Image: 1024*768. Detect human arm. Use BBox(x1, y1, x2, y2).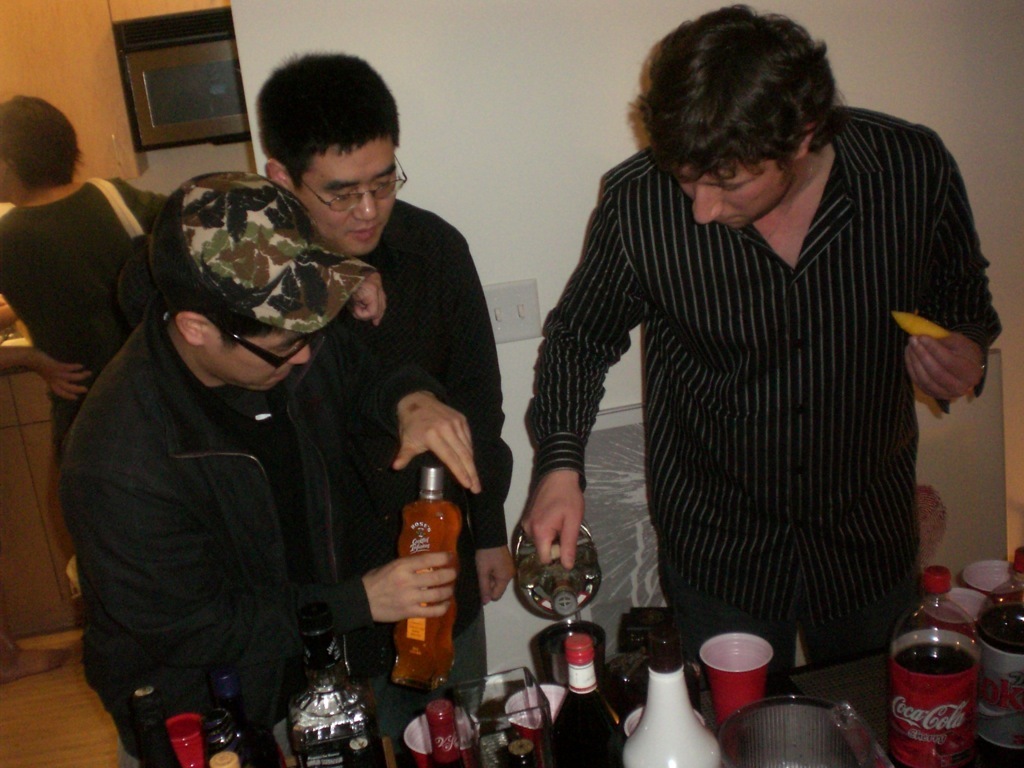
BBox(83, 474, 471, 673).
